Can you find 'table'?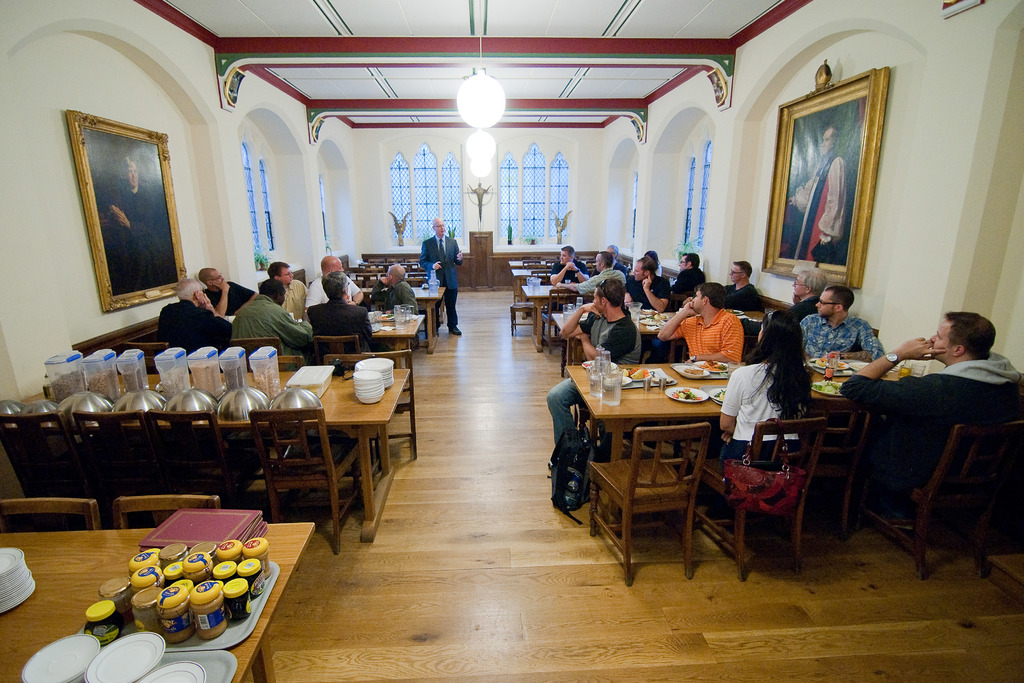
Yes, bounding box: (x1=544, y1=354, x2=806, y2=579).
